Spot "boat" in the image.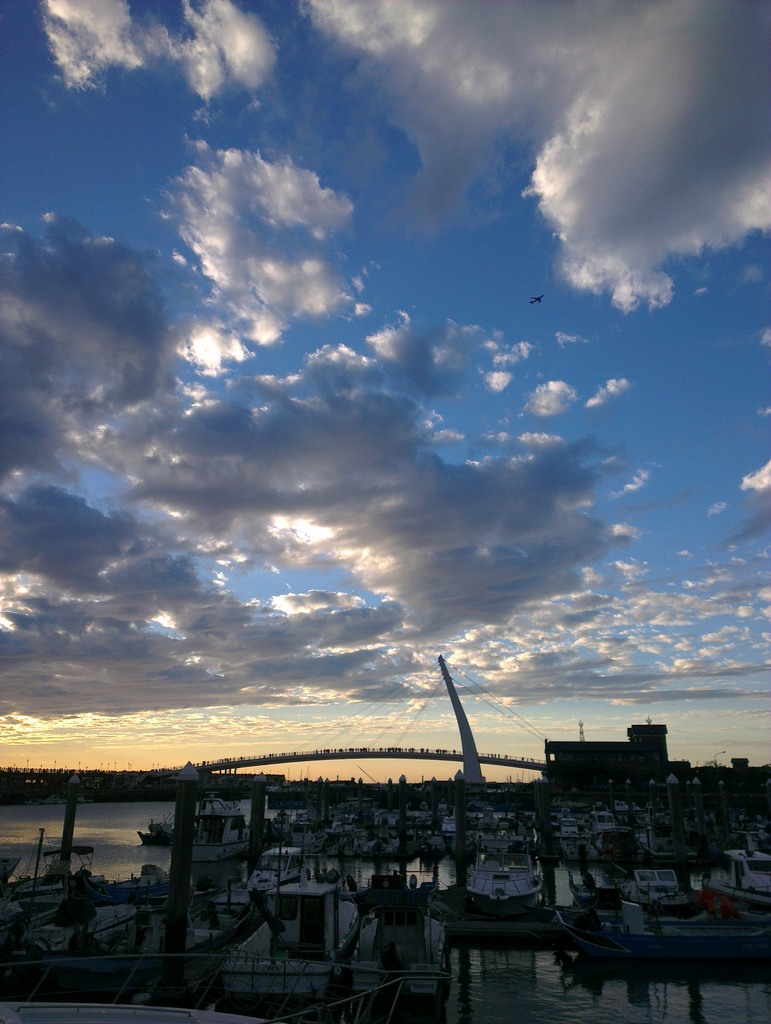
"boat" found at pyautogui.locateOnScreen(465, 830, 545, 914).
